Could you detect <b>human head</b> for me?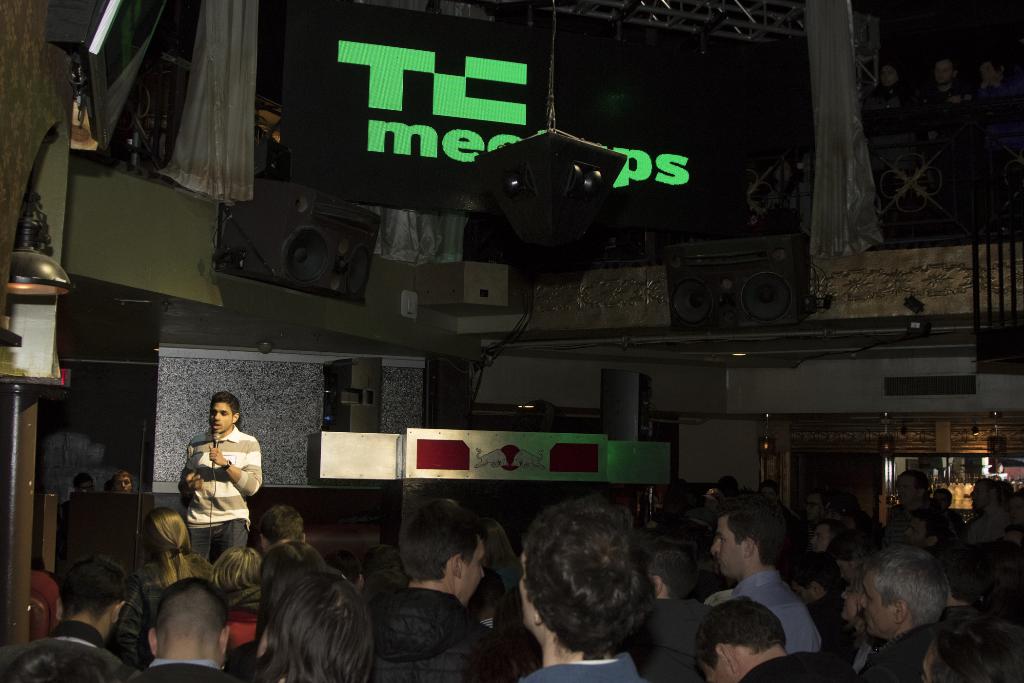
Detection result: BBox(877, 63, 900, 92).
